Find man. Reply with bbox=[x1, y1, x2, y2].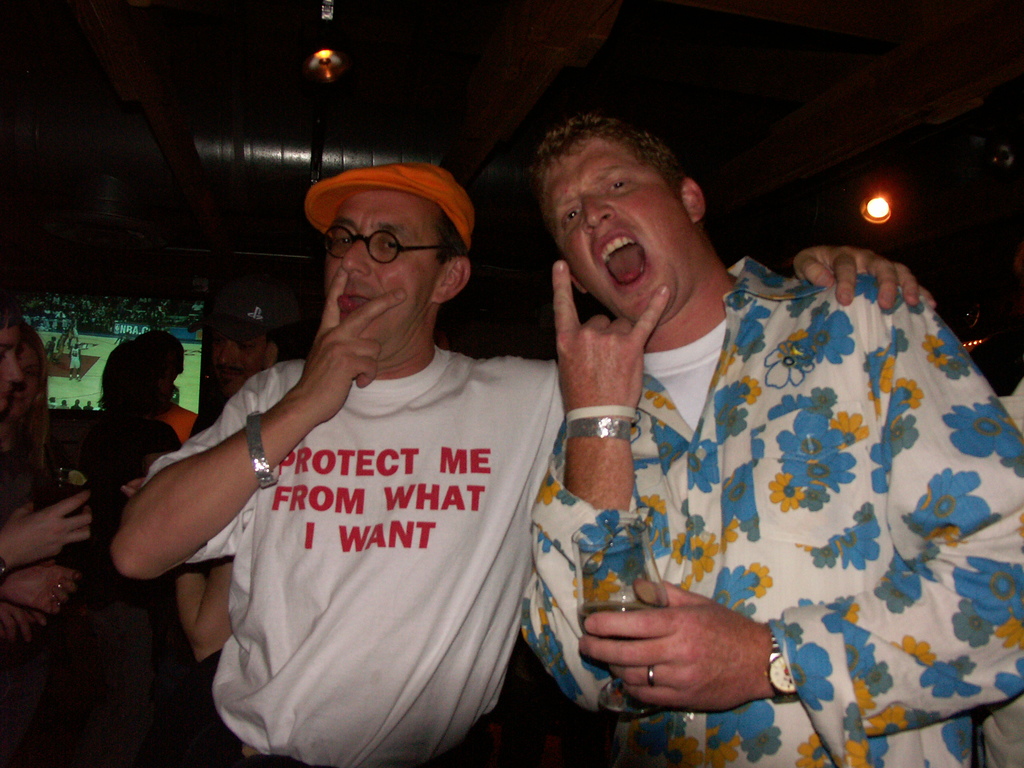
bbox=[113, 161, 943, 767].
